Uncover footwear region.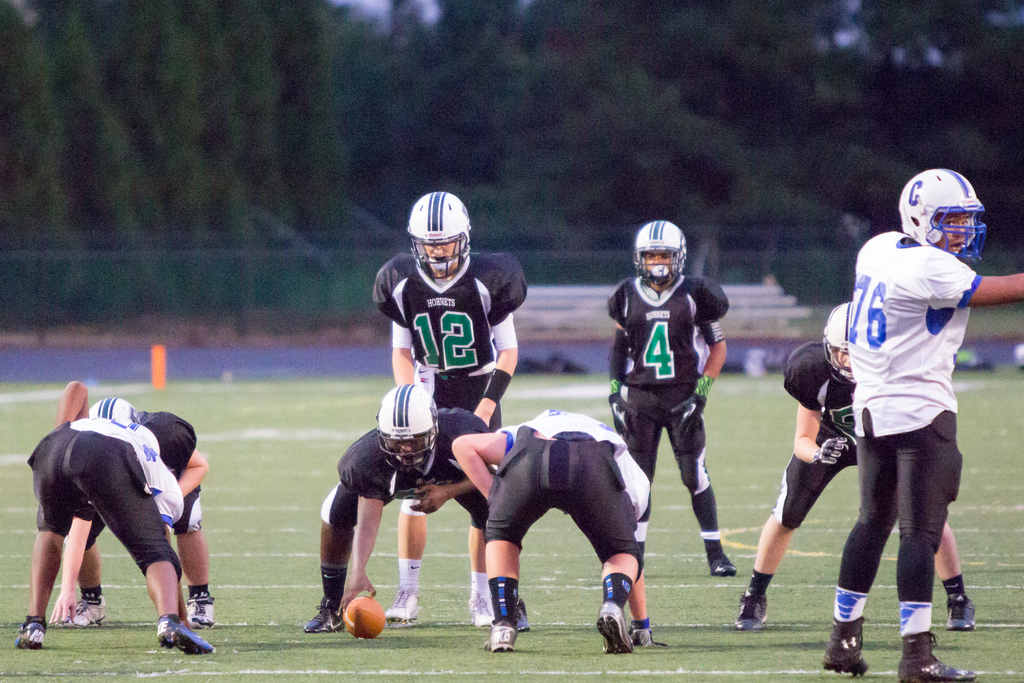
Uncovered: locate(157, 607, 220, 656).
